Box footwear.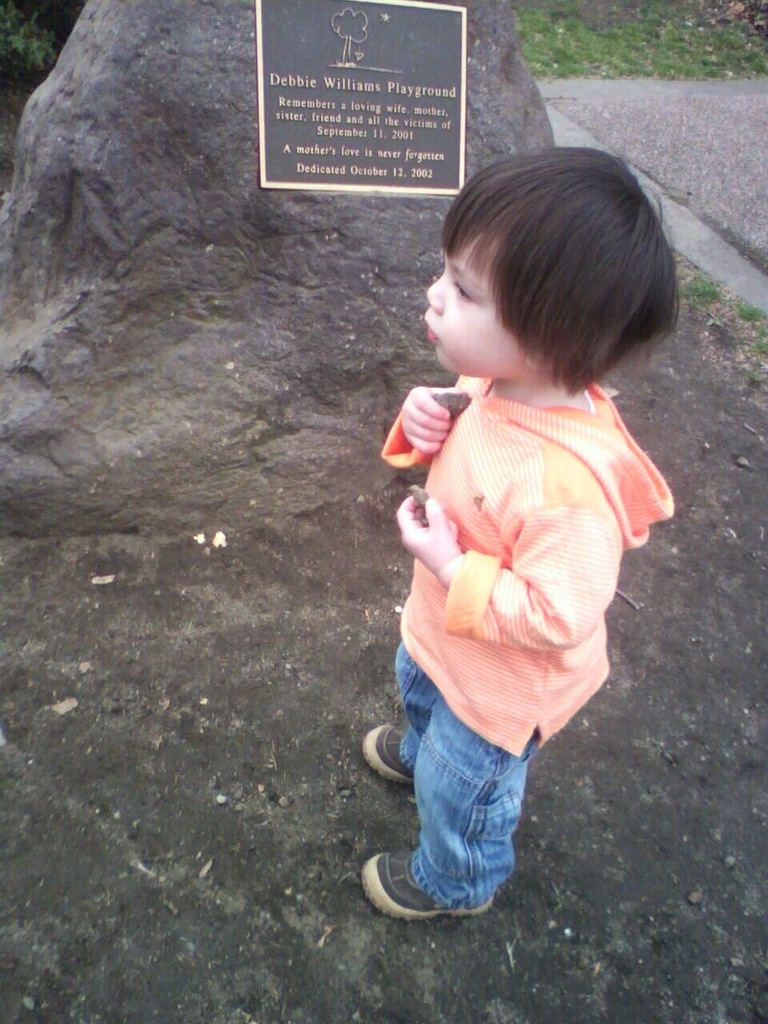
371, 835, 506, 919.
